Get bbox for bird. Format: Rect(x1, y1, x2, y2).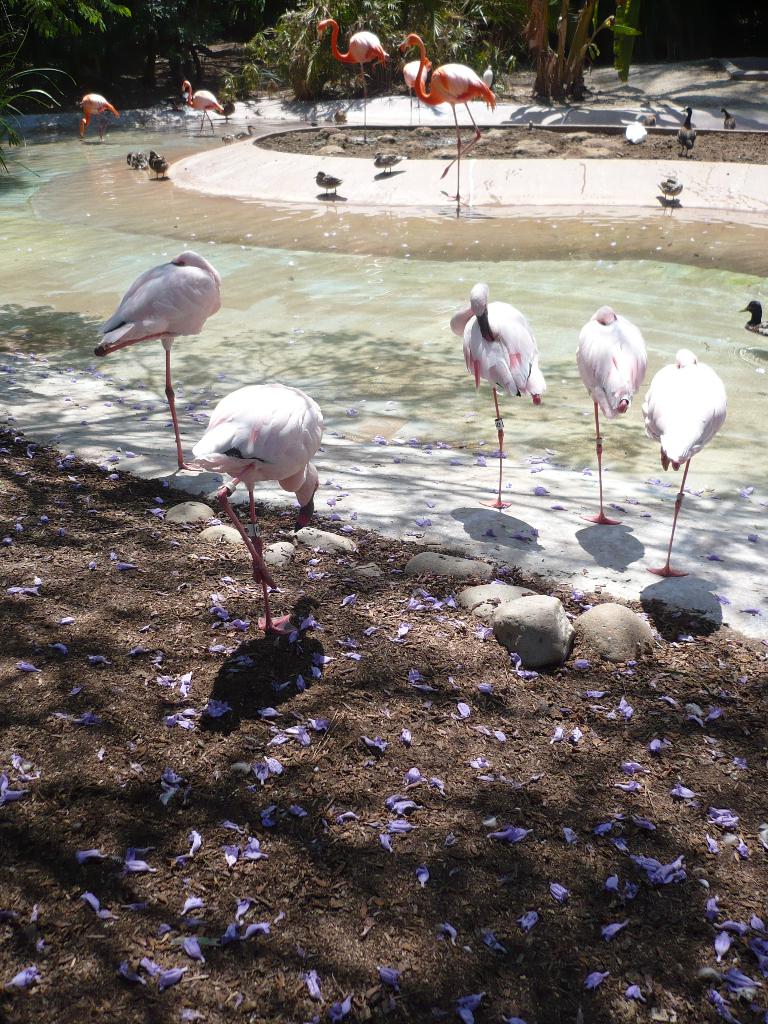
Rect(737, 301, 767, 339).
